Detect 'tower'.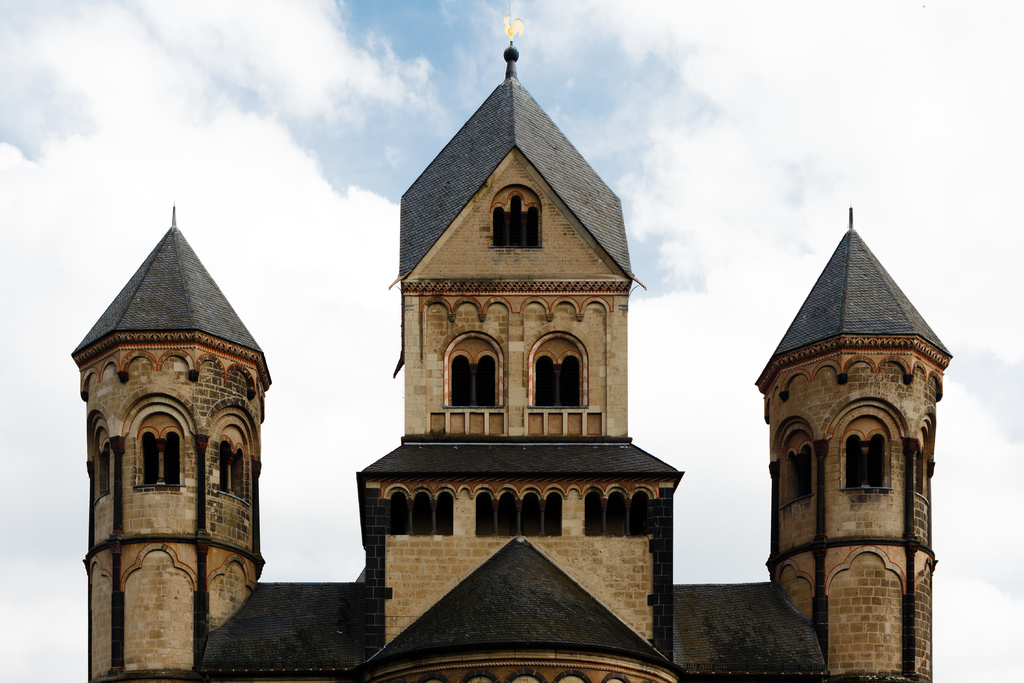
Detected at <region>75, 222, 276, 682</region>.
